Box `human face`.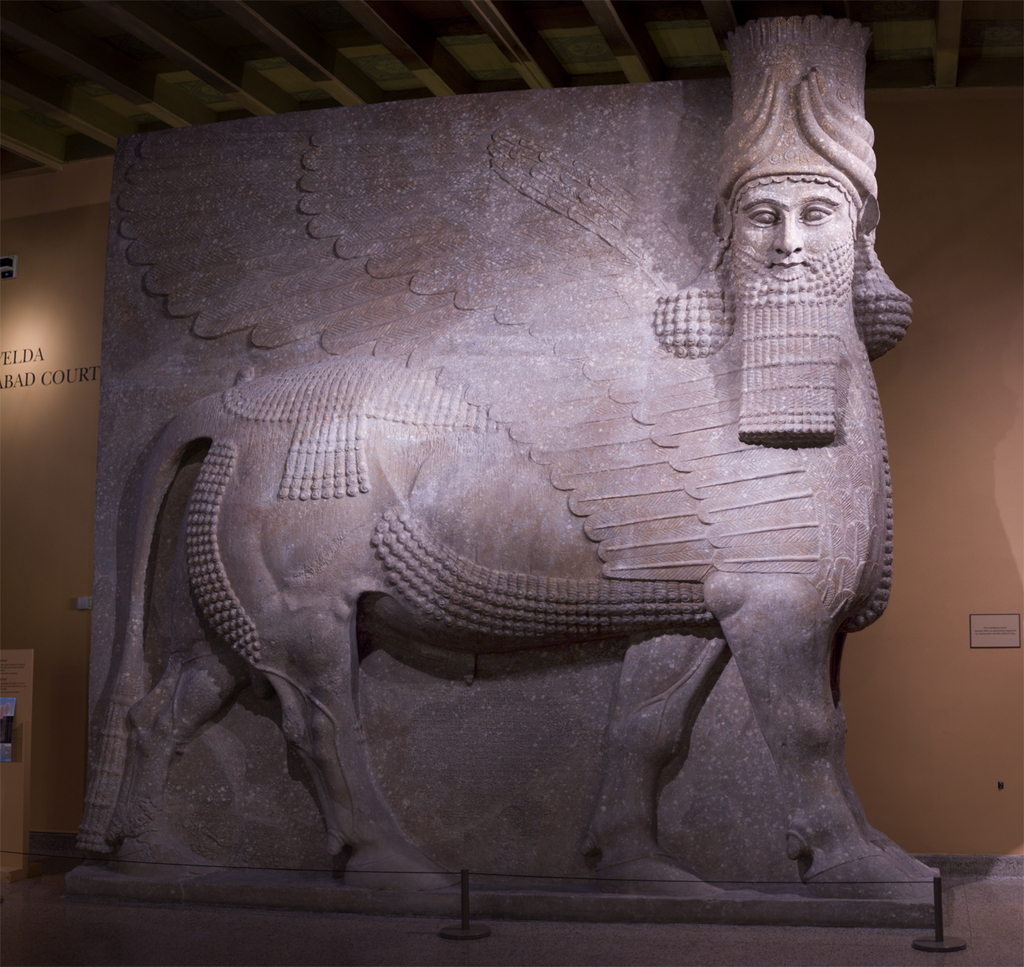
select_region(731, 176, 854, 282).
